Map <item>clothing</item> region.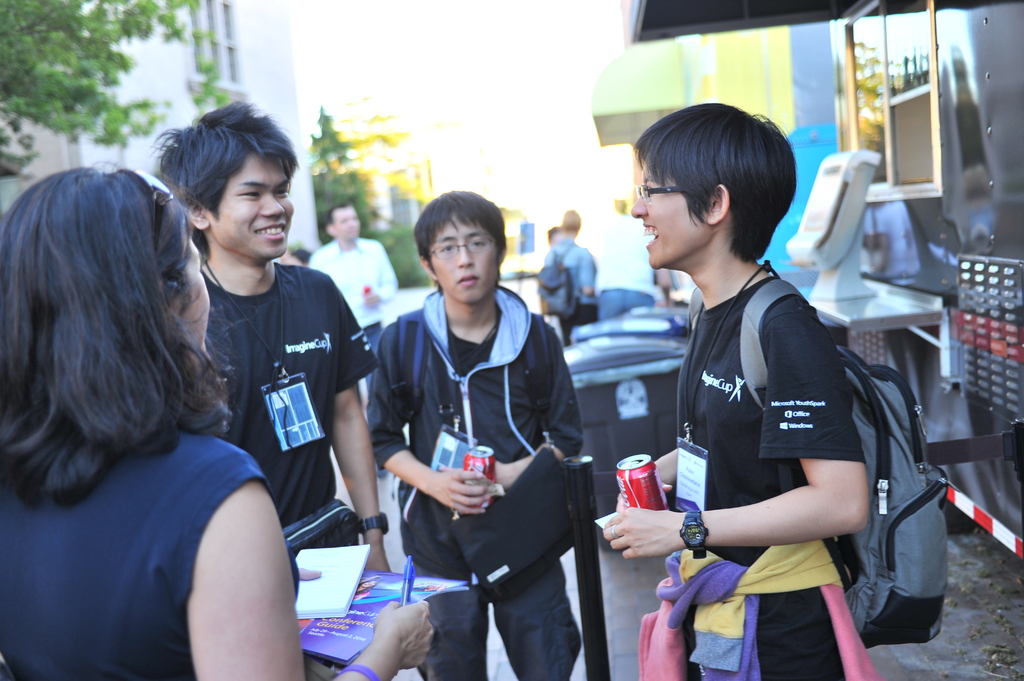
Mapped to 196/253/374/565.
